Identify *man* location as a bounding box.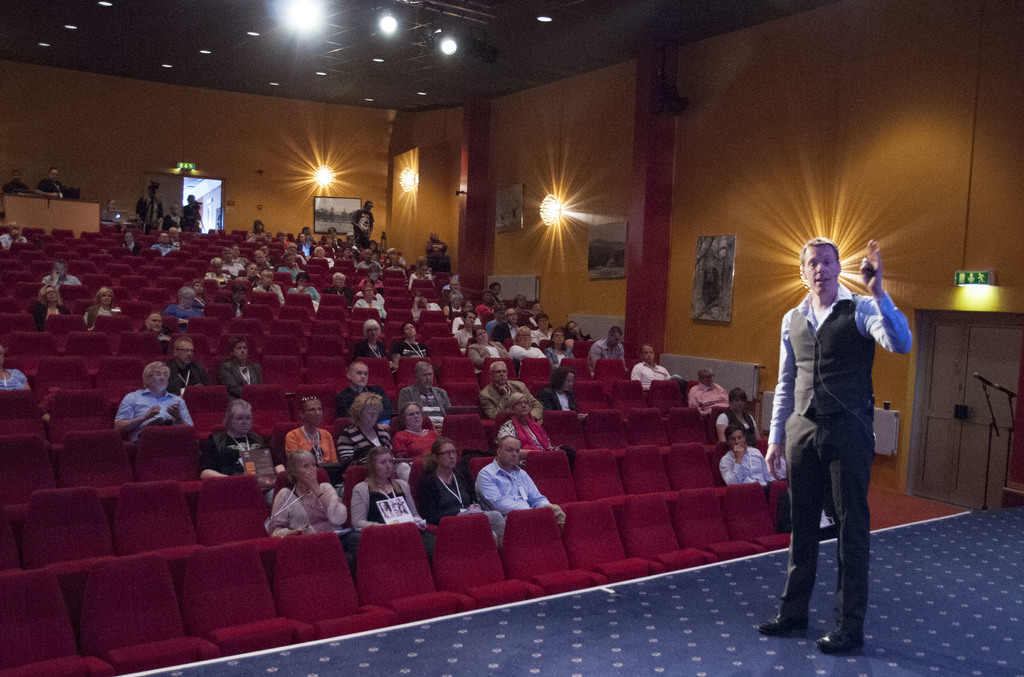
l=438, t=291, r=467, b=321.
